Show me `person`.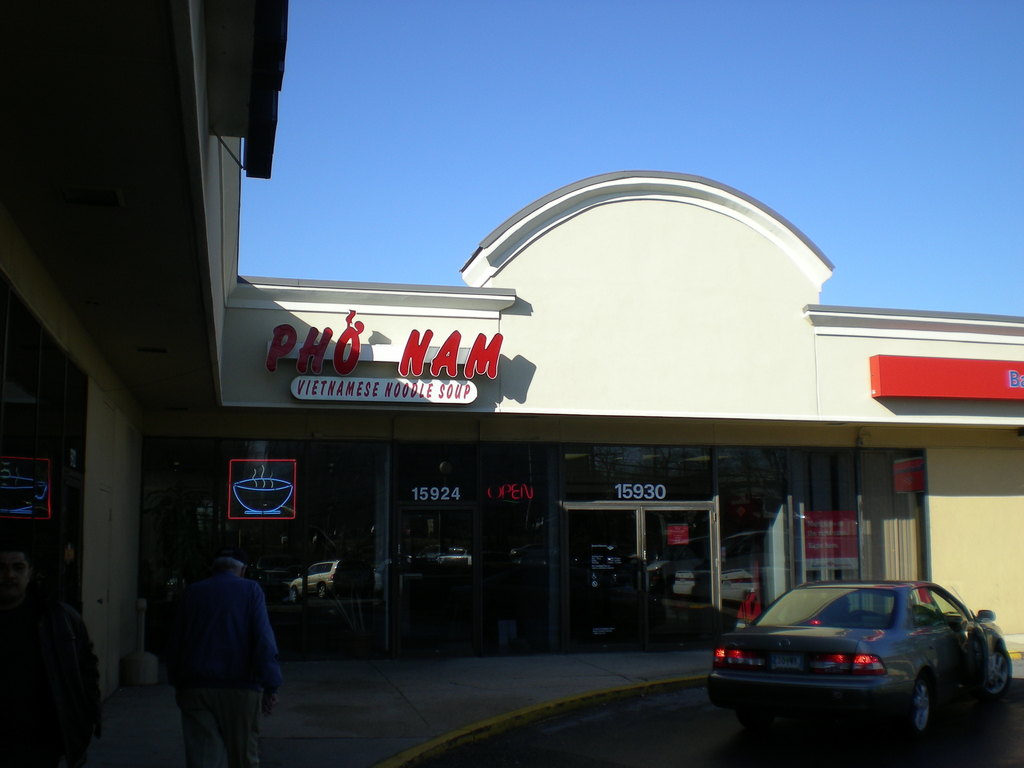
`person` is here: select_region(47, 547, 104, 744).
